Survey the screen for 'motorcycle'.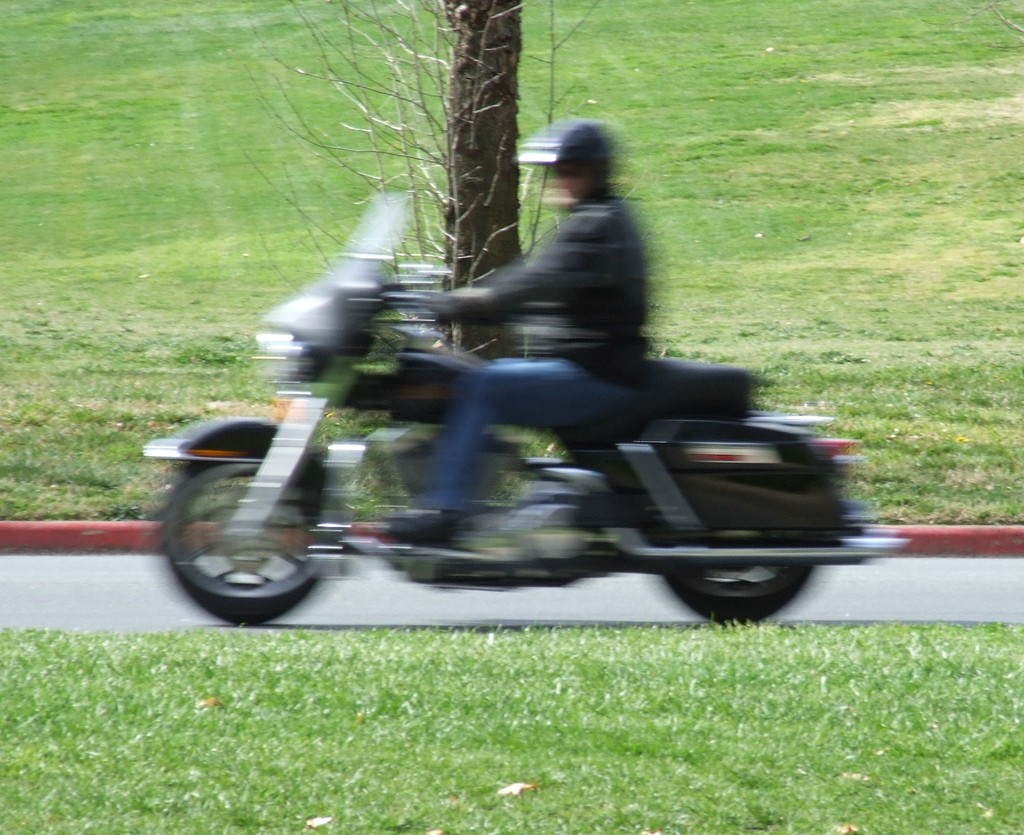
Survey found: BBox(142, 192, 908, 626).
